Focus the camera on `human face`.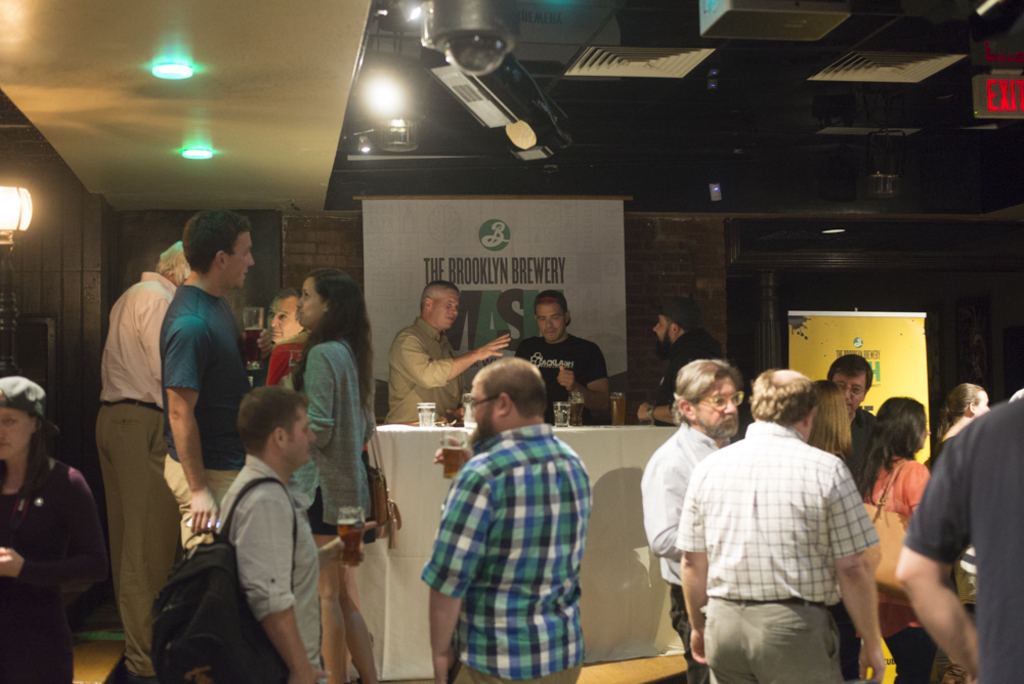
Focus region: rect(536, 307, 568, 344).
